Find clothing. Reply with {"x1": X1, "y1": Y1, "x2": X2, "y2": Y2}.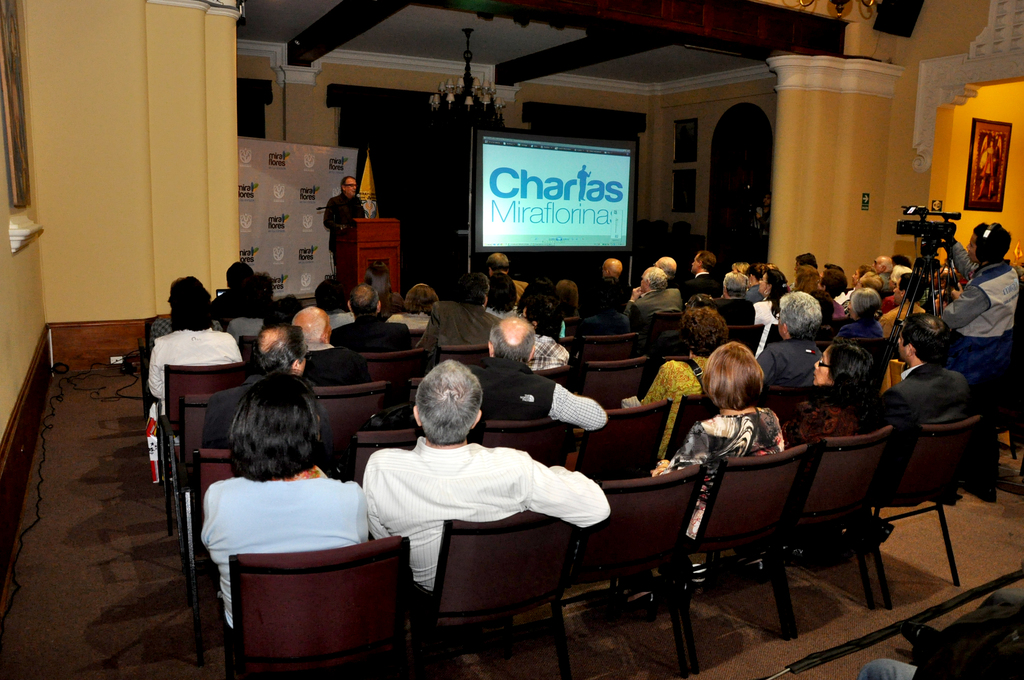
{"x1": 659, "y1": 411, "x2": 789, "y2": 533}.
